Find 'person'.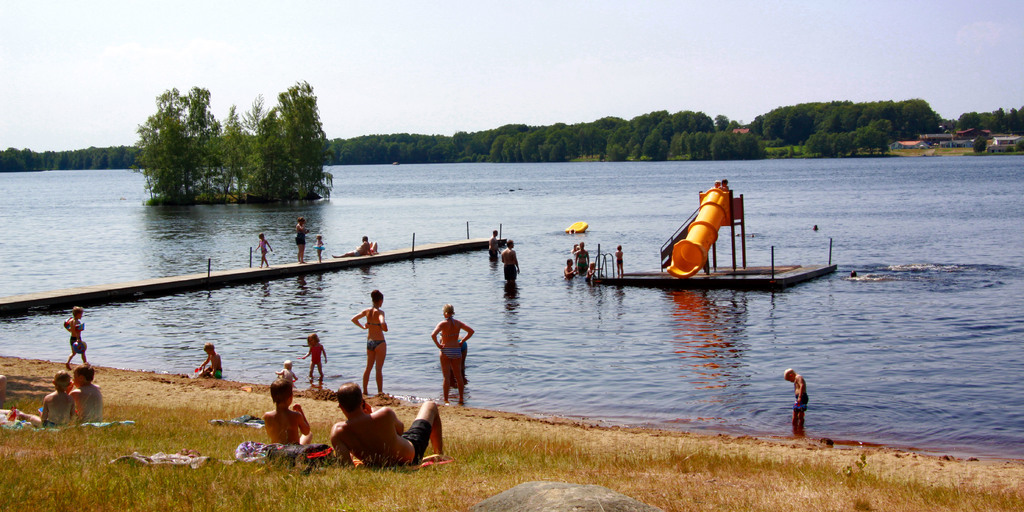
bbox(428, 300, 470, 402).
